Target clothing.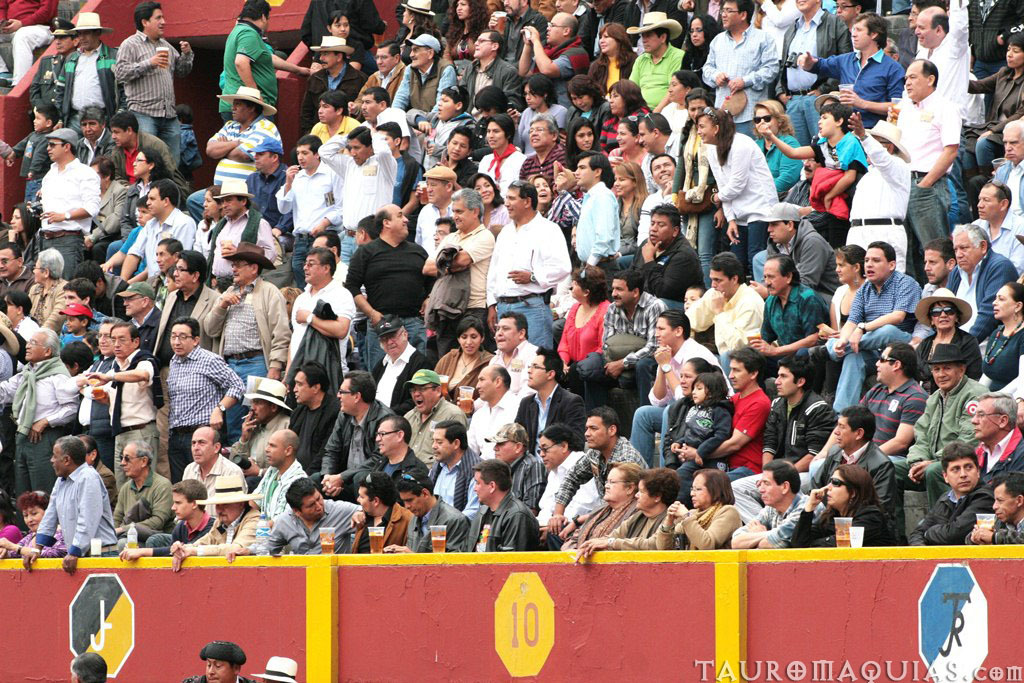
Target region: detection(639, 130, 685, 179).
